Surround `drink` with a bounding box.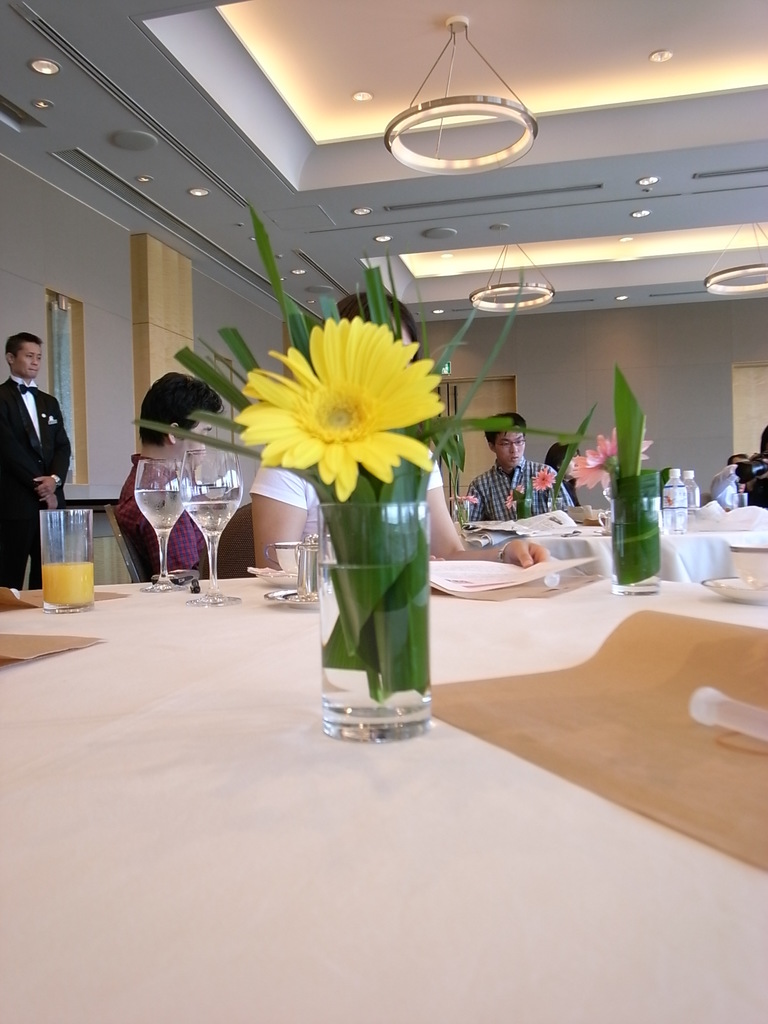
(134, 485, 193, 539).
